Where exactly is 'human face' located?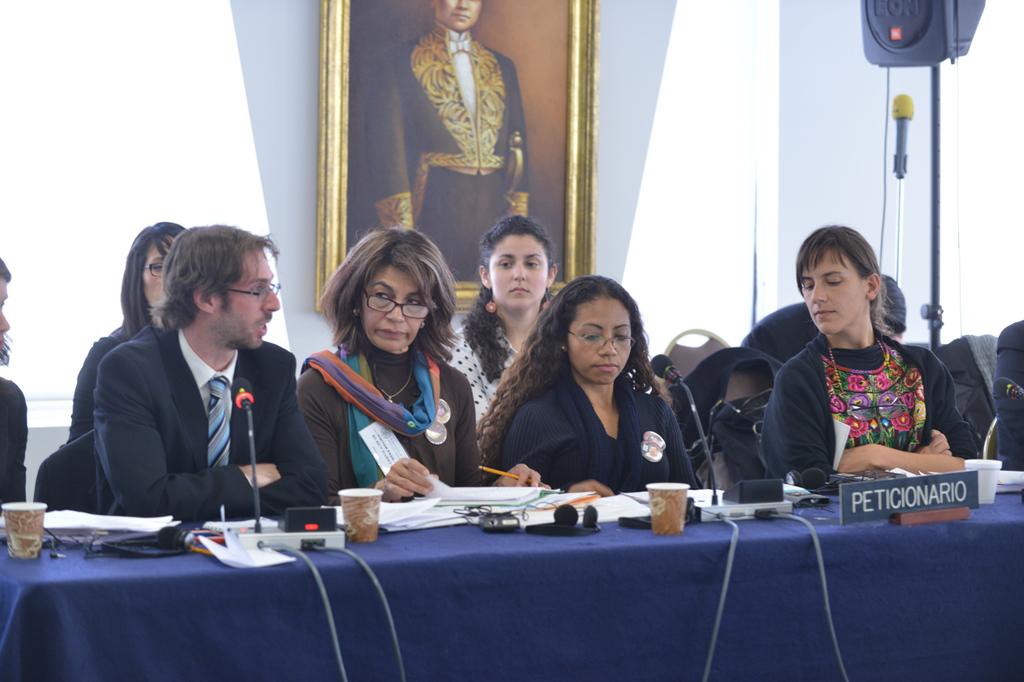
Its bounding box is 489,233,547,309.
